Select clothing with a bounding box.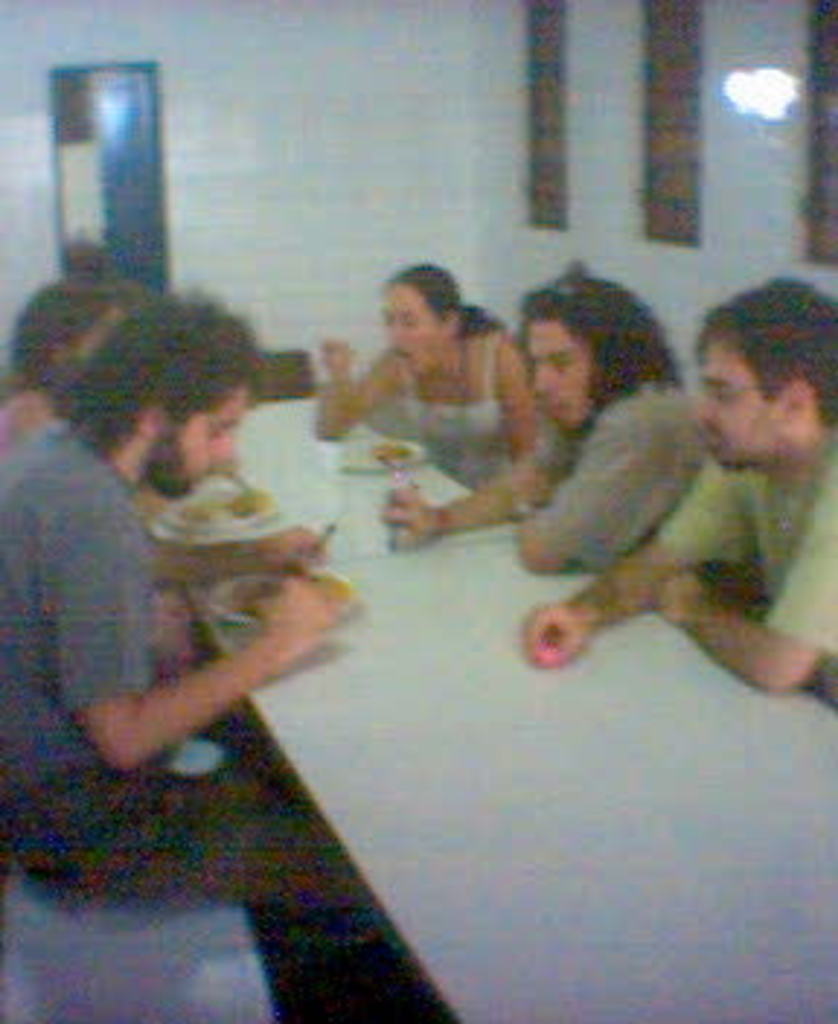
[0,369,64,460].
